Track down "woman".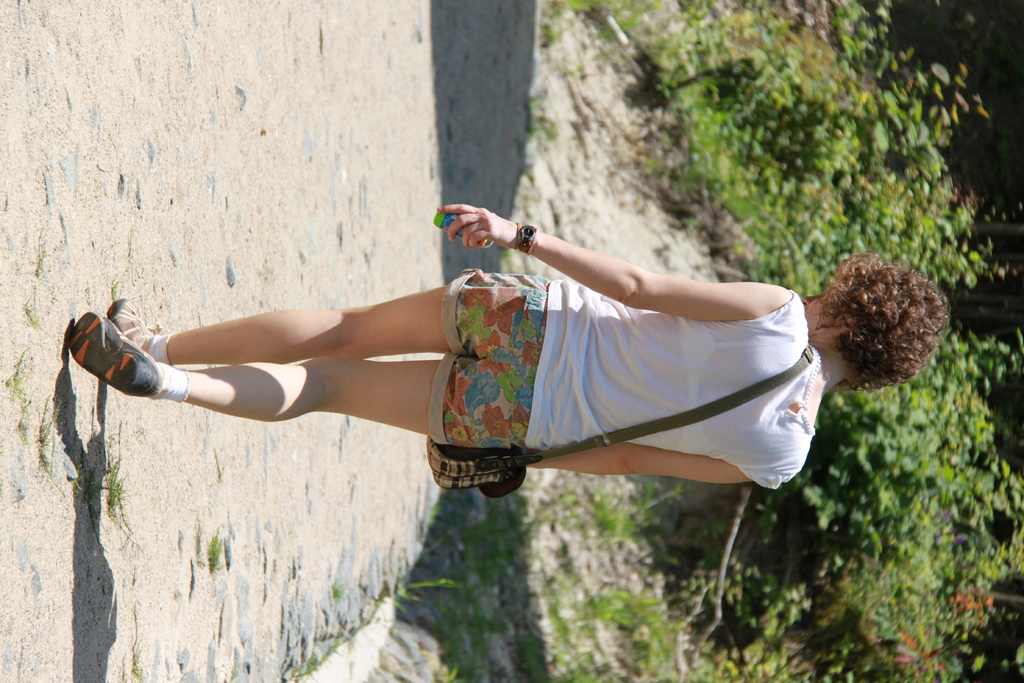
Tracked to (53, 173, 940, 548).
